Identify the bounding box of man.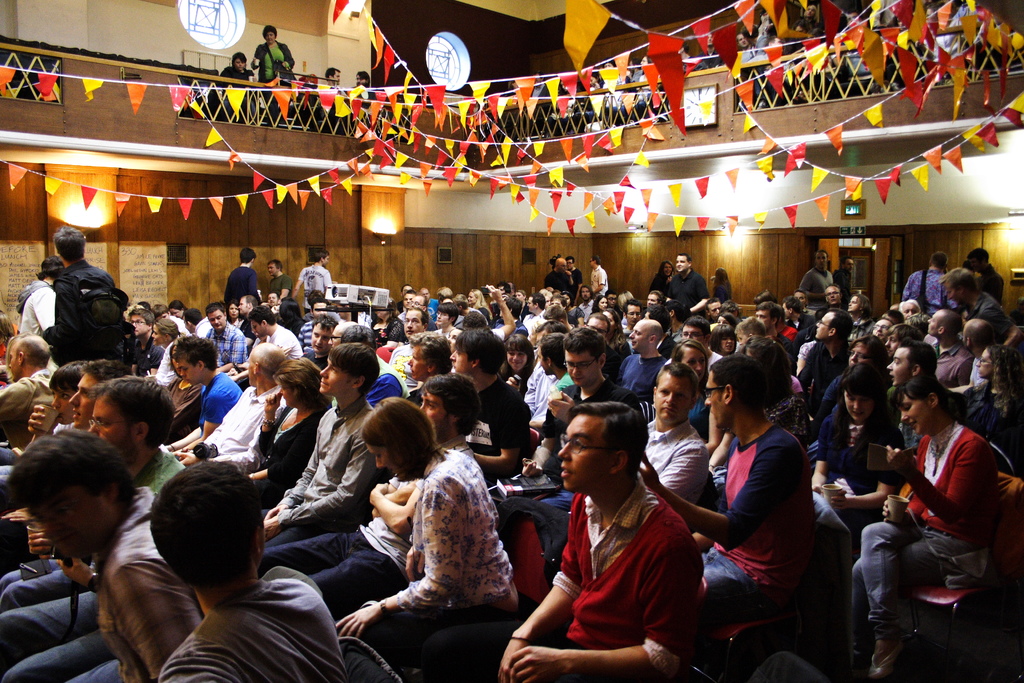
[300, 252, 341, 295].
